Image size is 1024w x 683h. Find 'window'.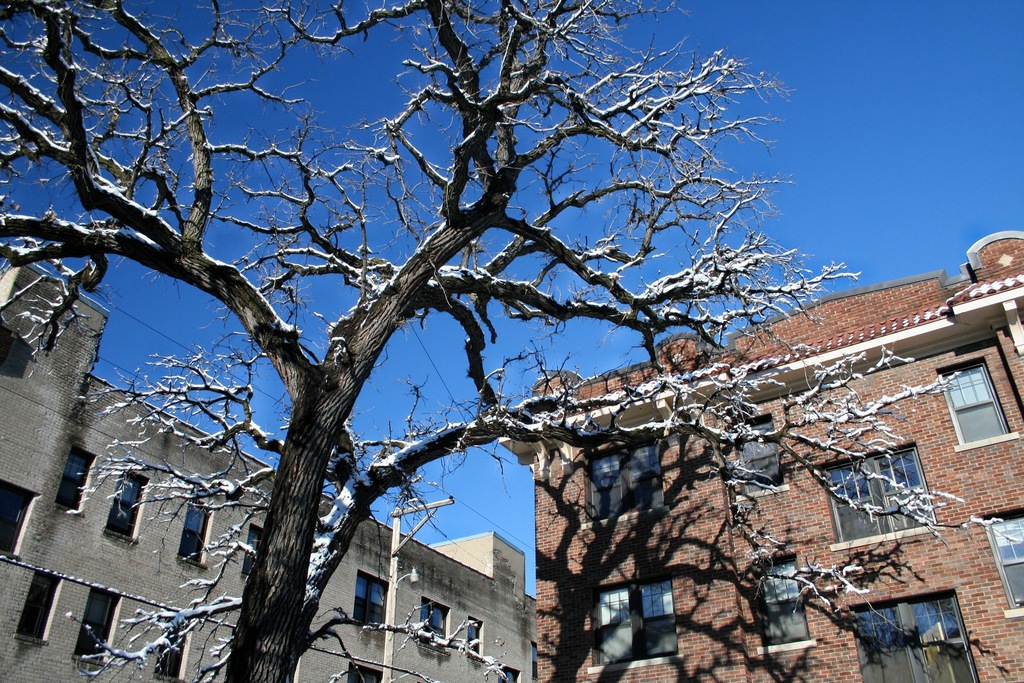
box(988, 520, 1023, 625).
